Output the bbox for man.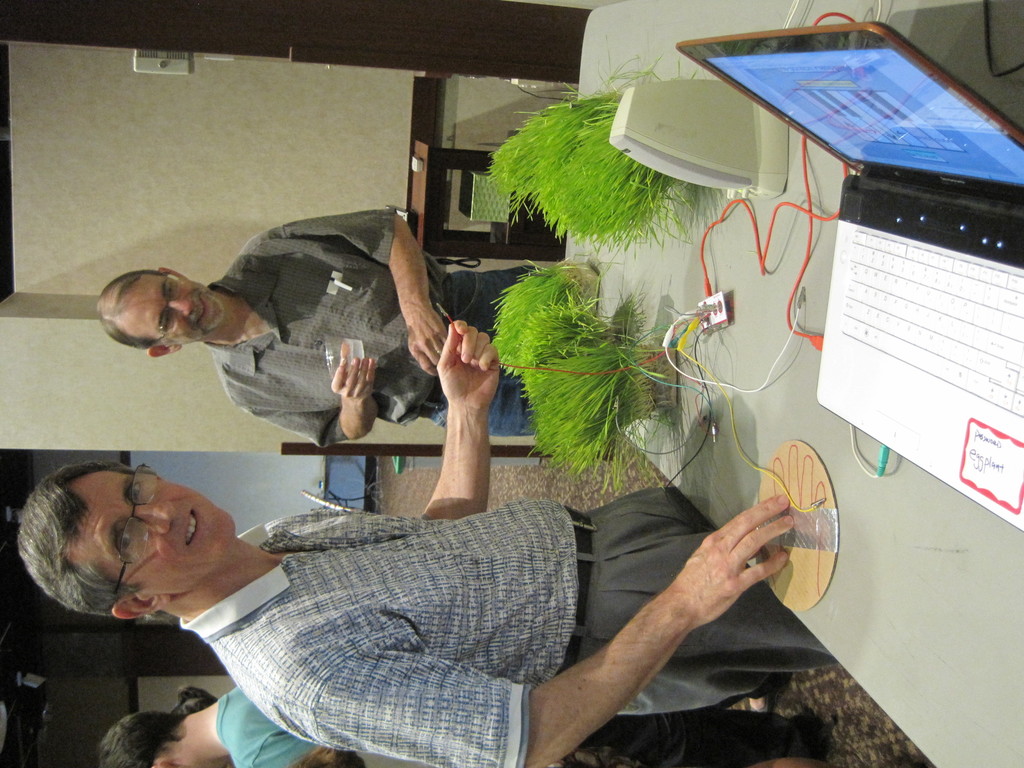
(left=93, top=220, right=501, bottom=486).
